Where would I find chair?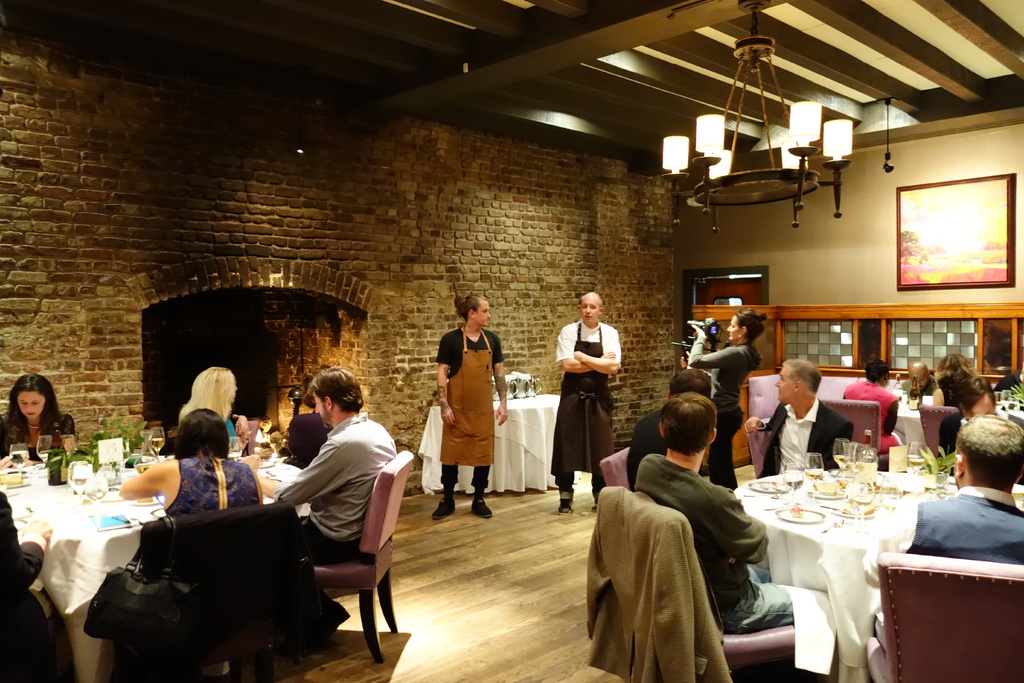
At left=911, top=400, right=959, bottom=463.
